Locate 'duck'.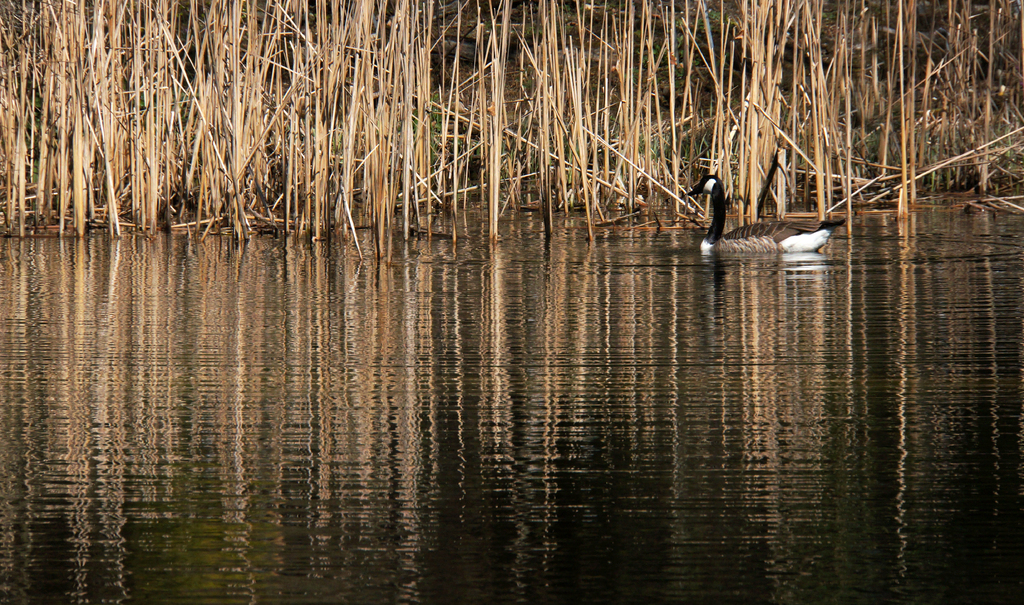
Bounding box: <bbox>694, 169, 844, 255</bbox>.
